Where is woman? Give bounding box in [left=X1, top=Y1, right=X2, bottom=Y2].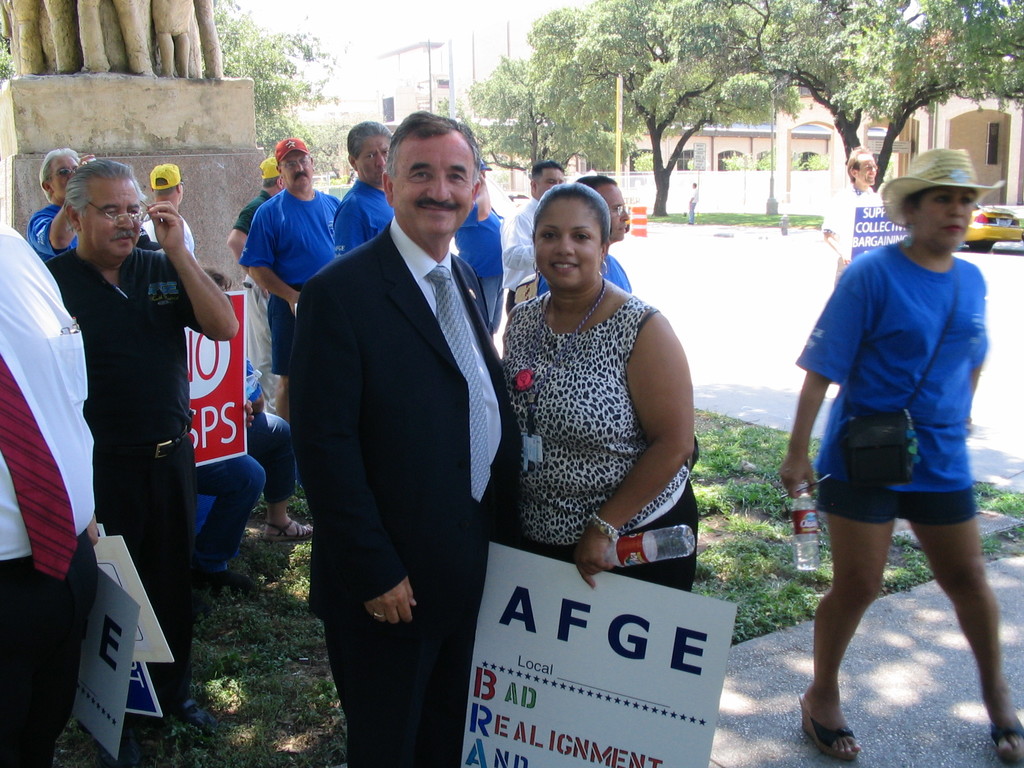
[left=778, top=147, right=1023, bottom=767].
